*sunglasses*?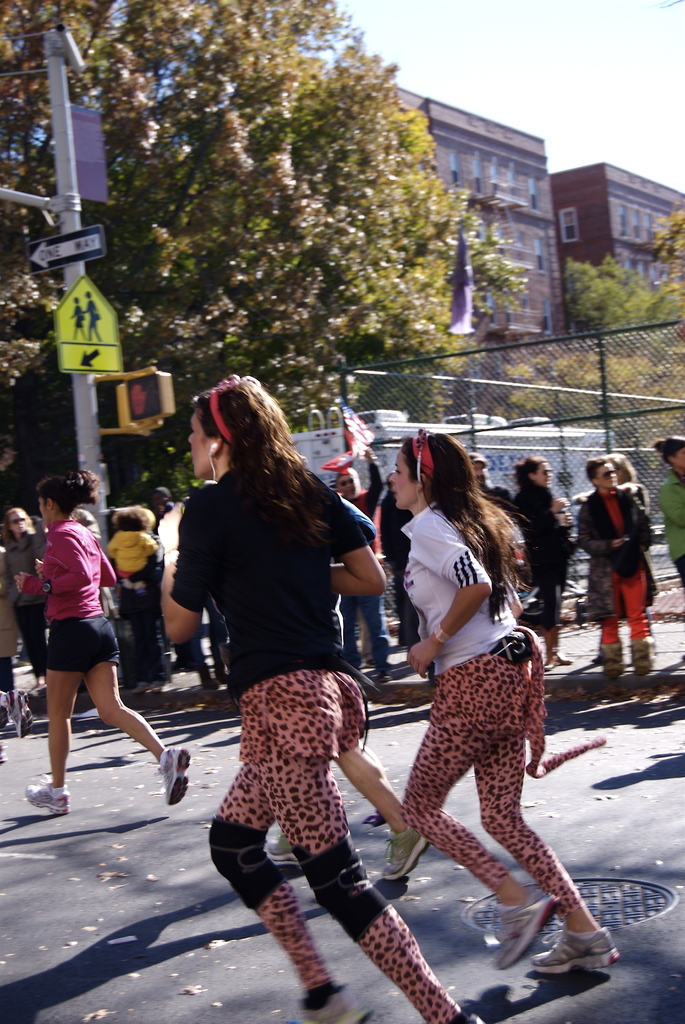
box(594, 470, 617, 481)
